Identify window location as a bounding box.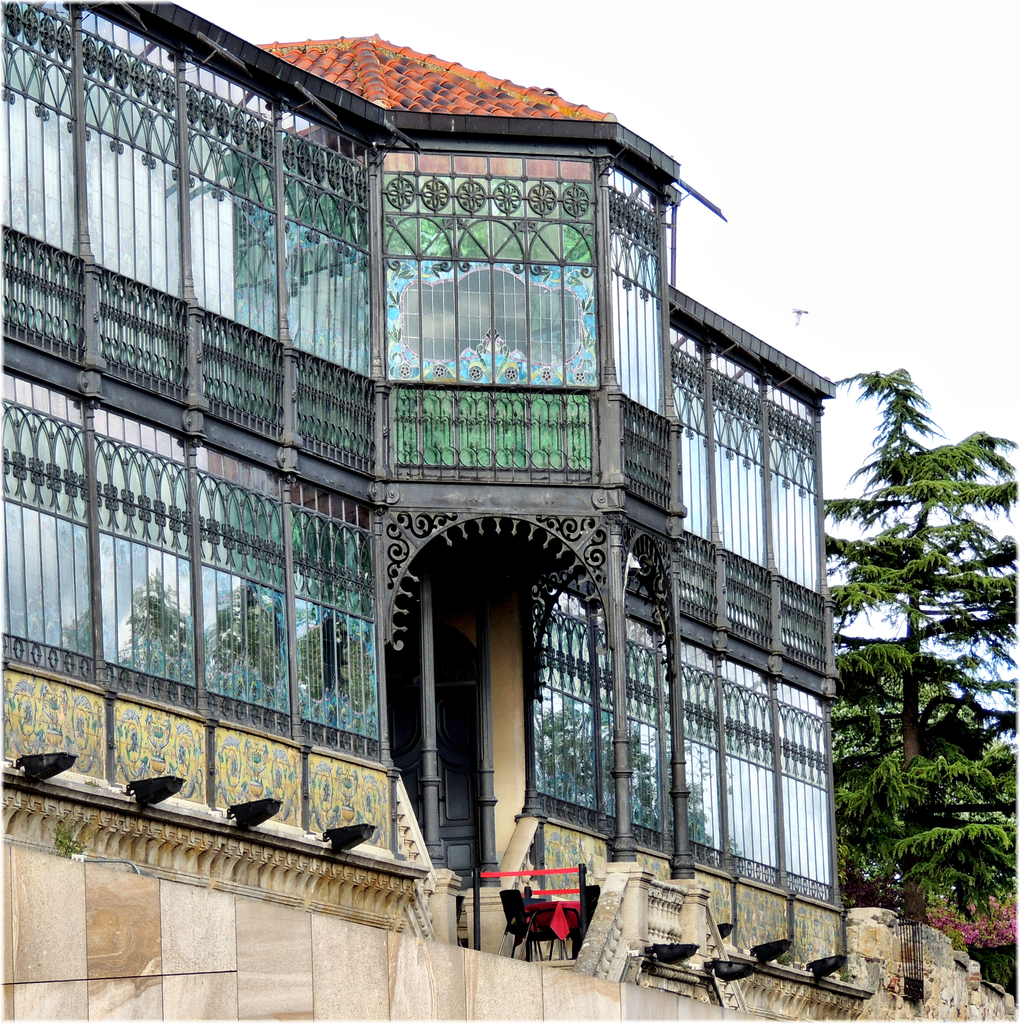
<box>674,356,824,600</box>.
